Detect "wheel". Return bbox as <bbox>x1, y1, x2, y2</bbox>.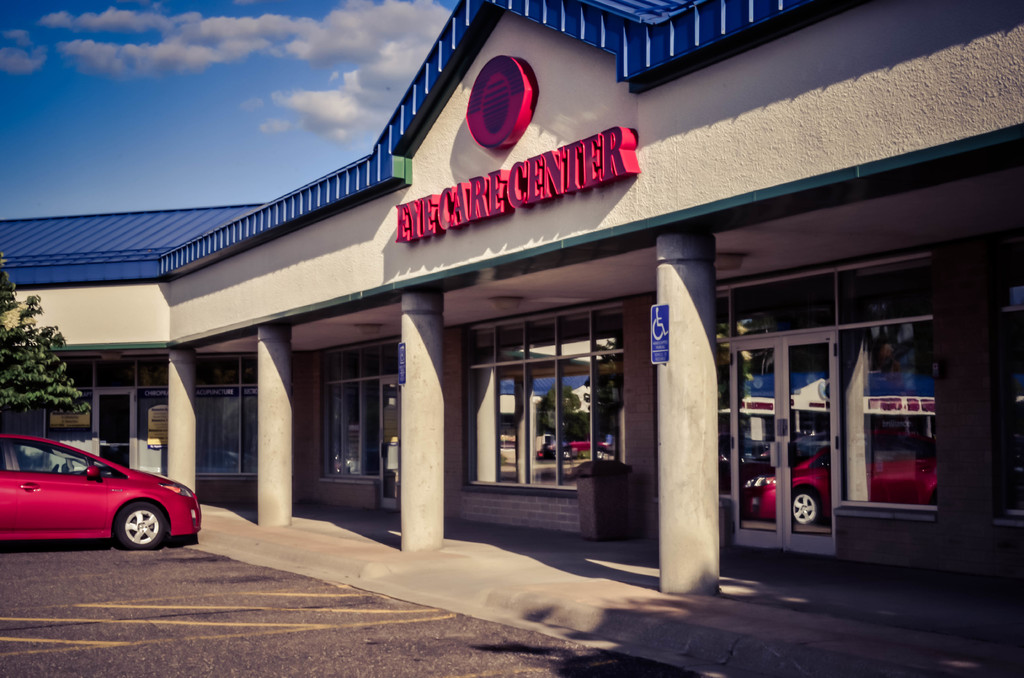
<bbox>109, 496, 168, 547</bbox>.
